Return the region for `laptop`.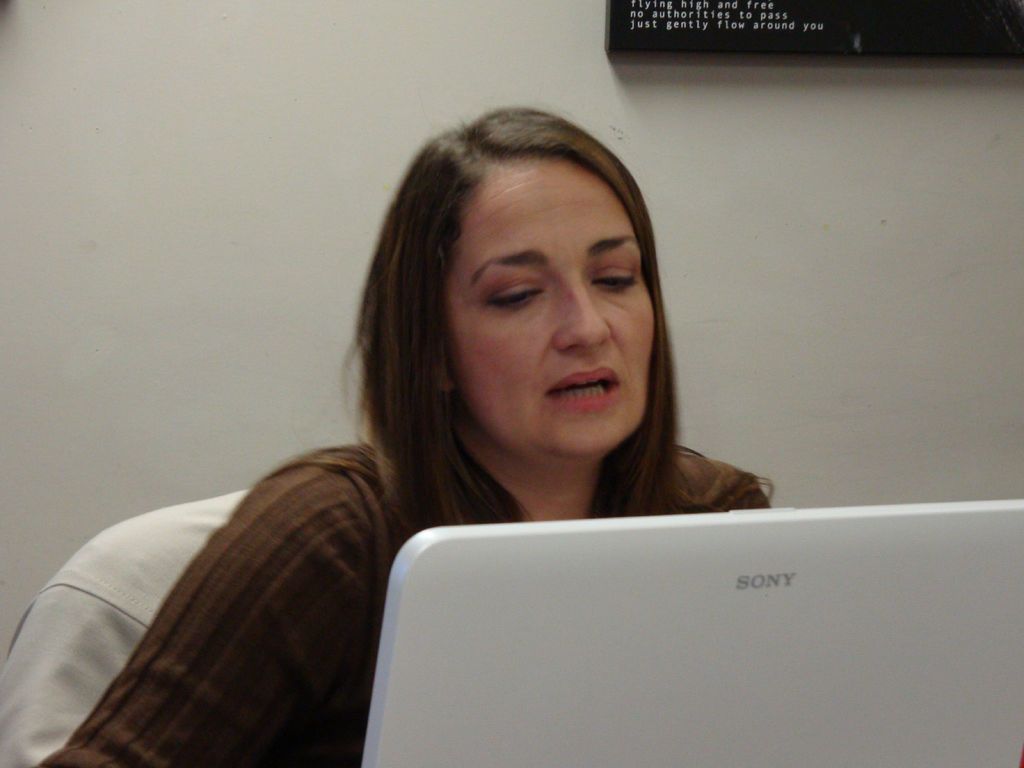
crop(340, 506, 1023, 756).
